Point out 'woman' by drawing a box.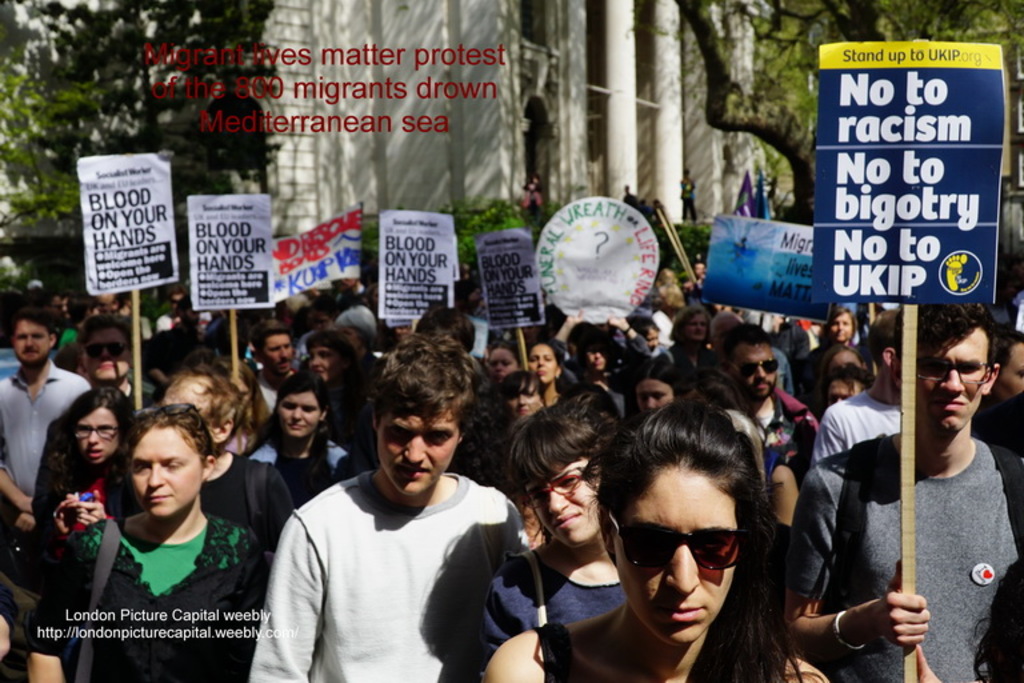
left=45, top=386, right=144, bottom=540.
